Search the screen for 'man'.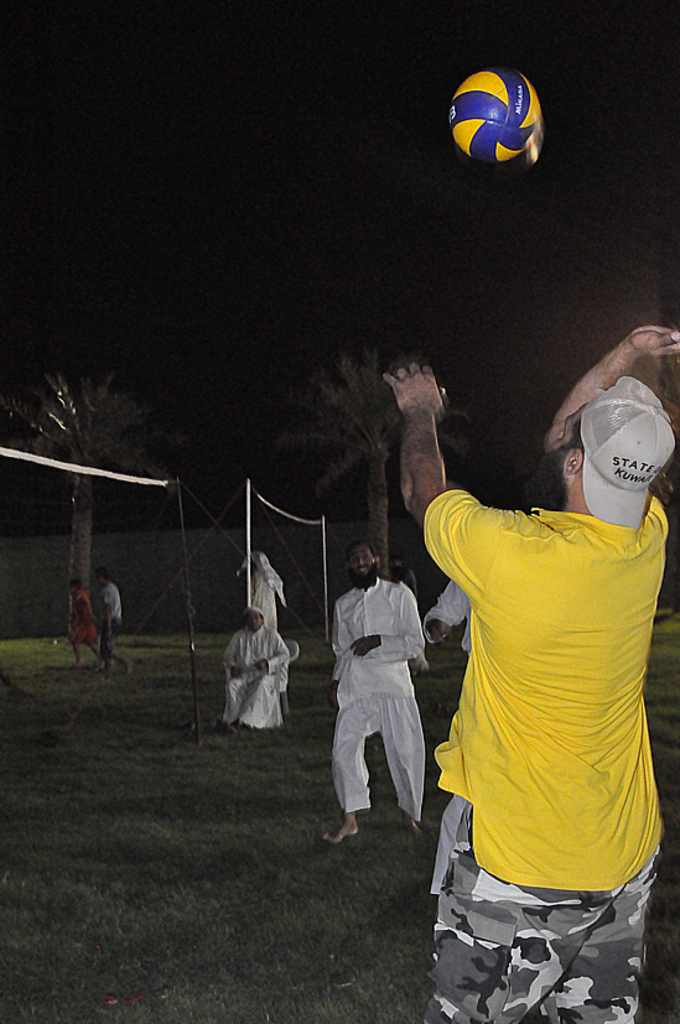
Found at (100, 565, 134, 672).
